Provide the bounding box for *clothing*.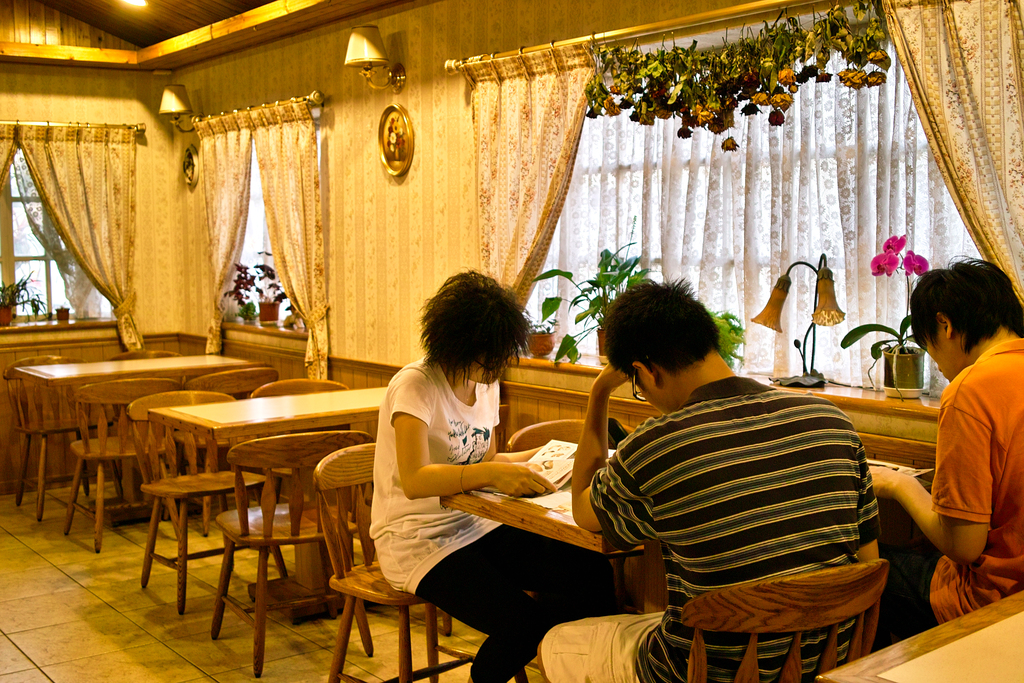
detection(370, 355, 623, 682).
